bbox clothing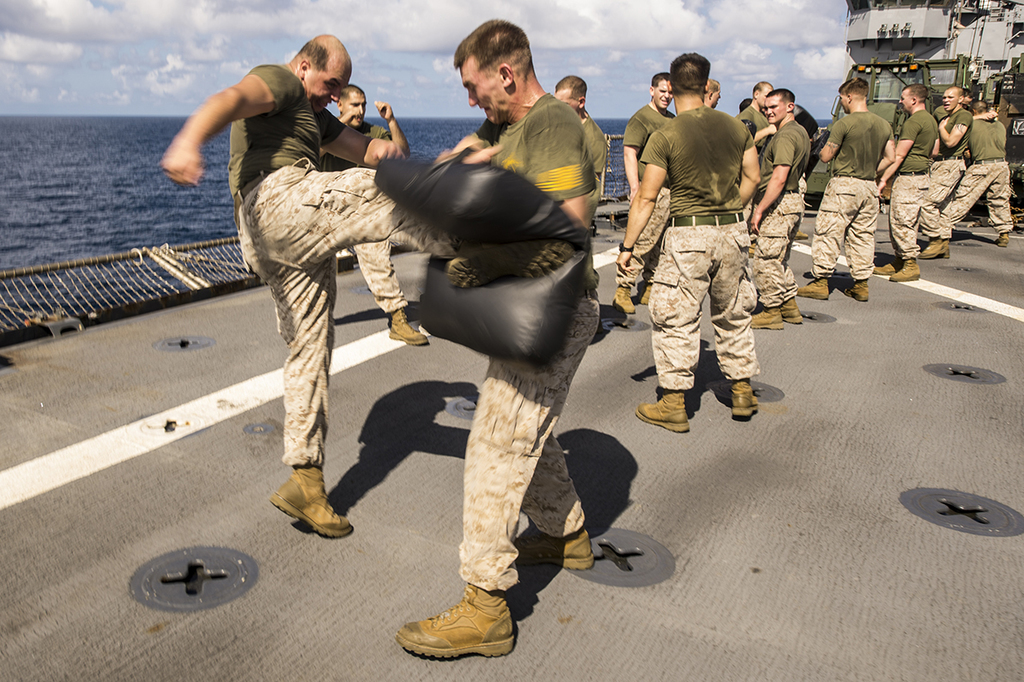
310,119,397,321
